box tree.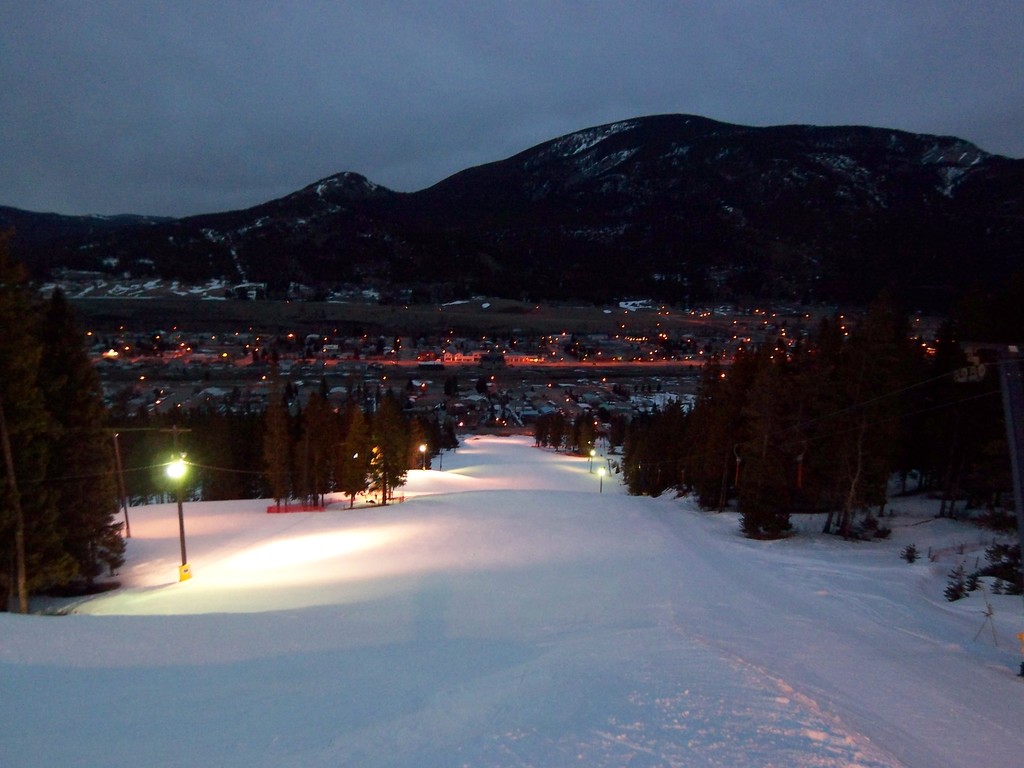
[x1=0, y1=269, x2=109, y2=595].
